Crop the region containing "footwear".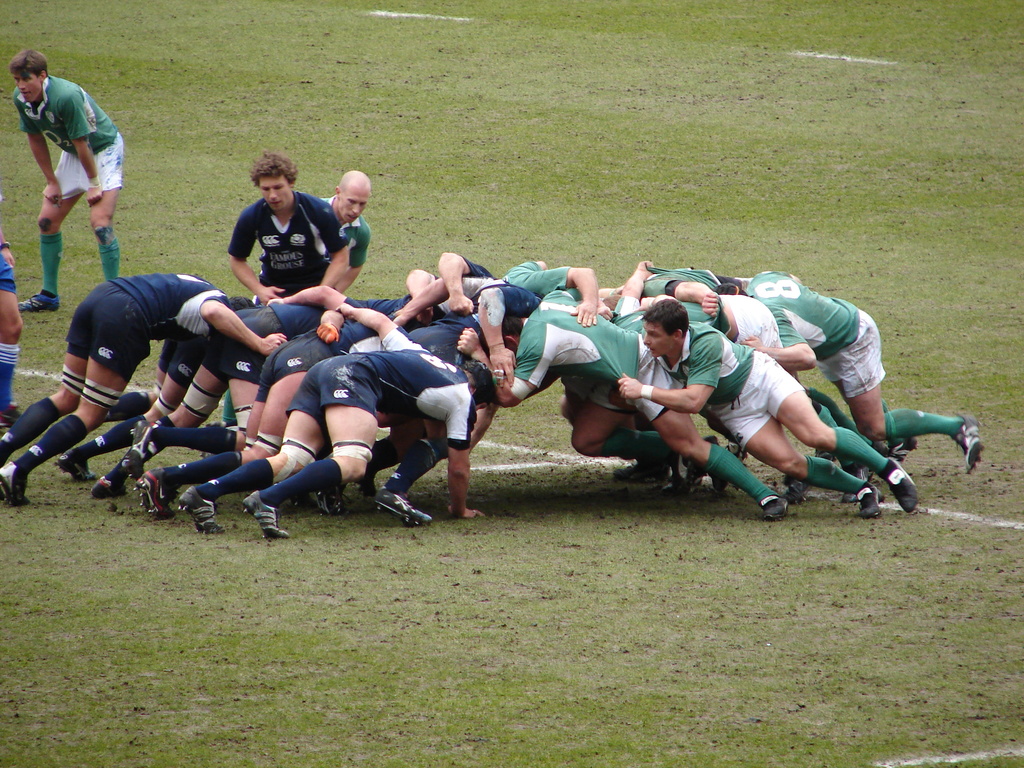
Crop region: [left=240, top=483, right=284, bottom=539].
